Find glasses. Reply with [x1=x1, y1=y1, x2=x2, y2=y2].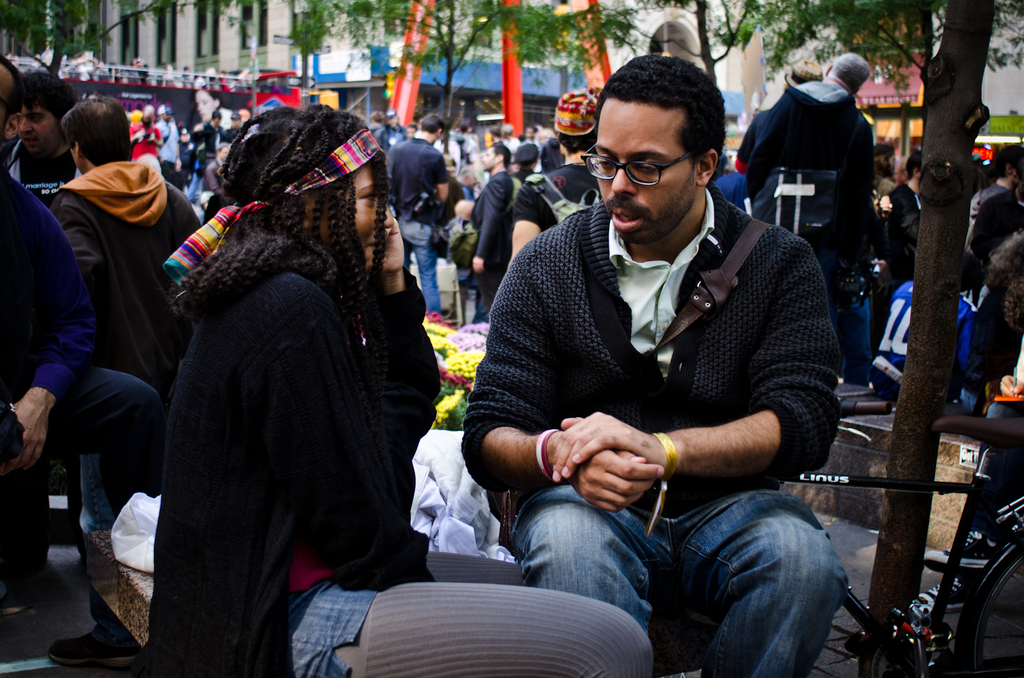
[x1=579, y1=141, x2=703, y2=187].
